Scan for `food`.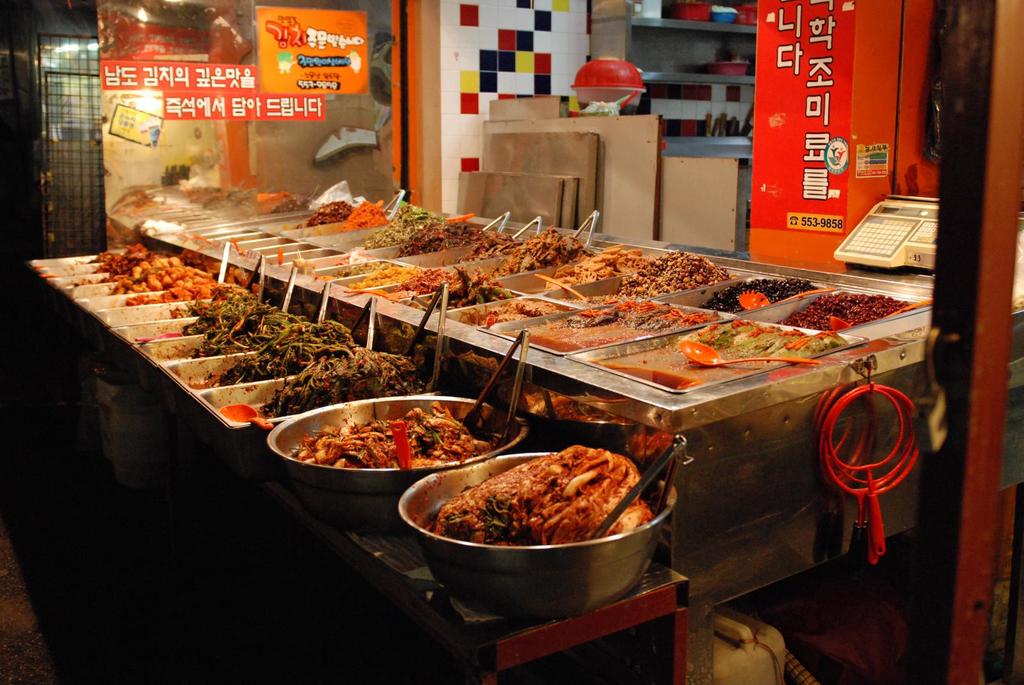
Scan result: 462, 229, 524, 259.
